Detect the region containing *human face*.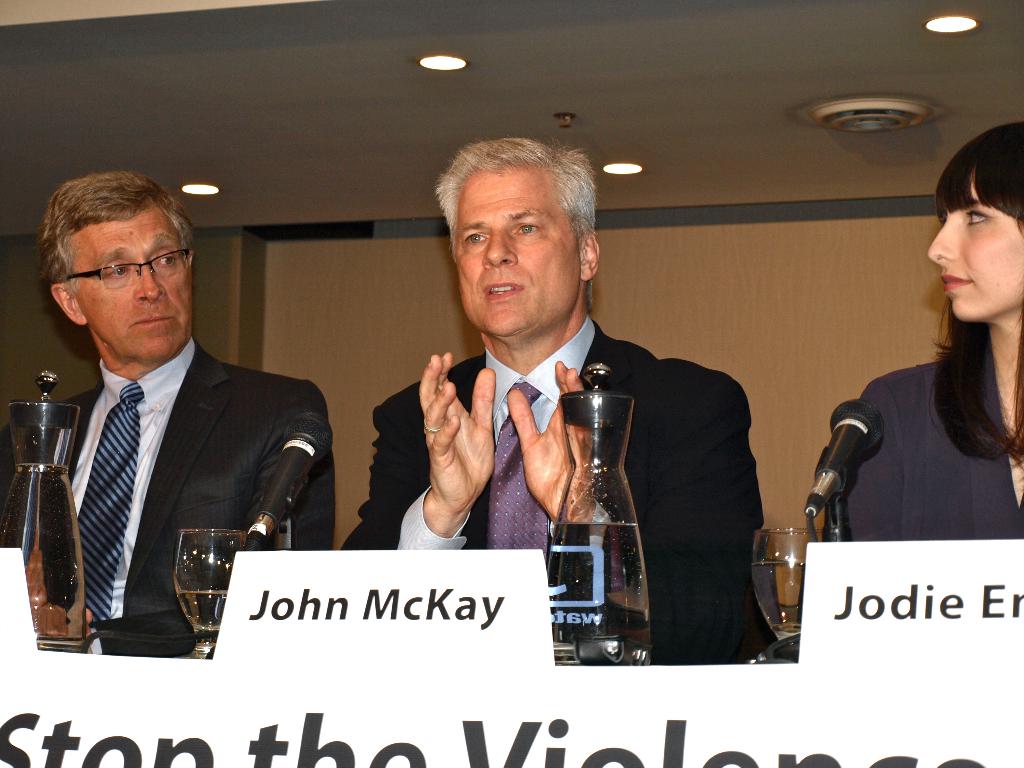
<region>928, 164, 1023, 323</region>.
